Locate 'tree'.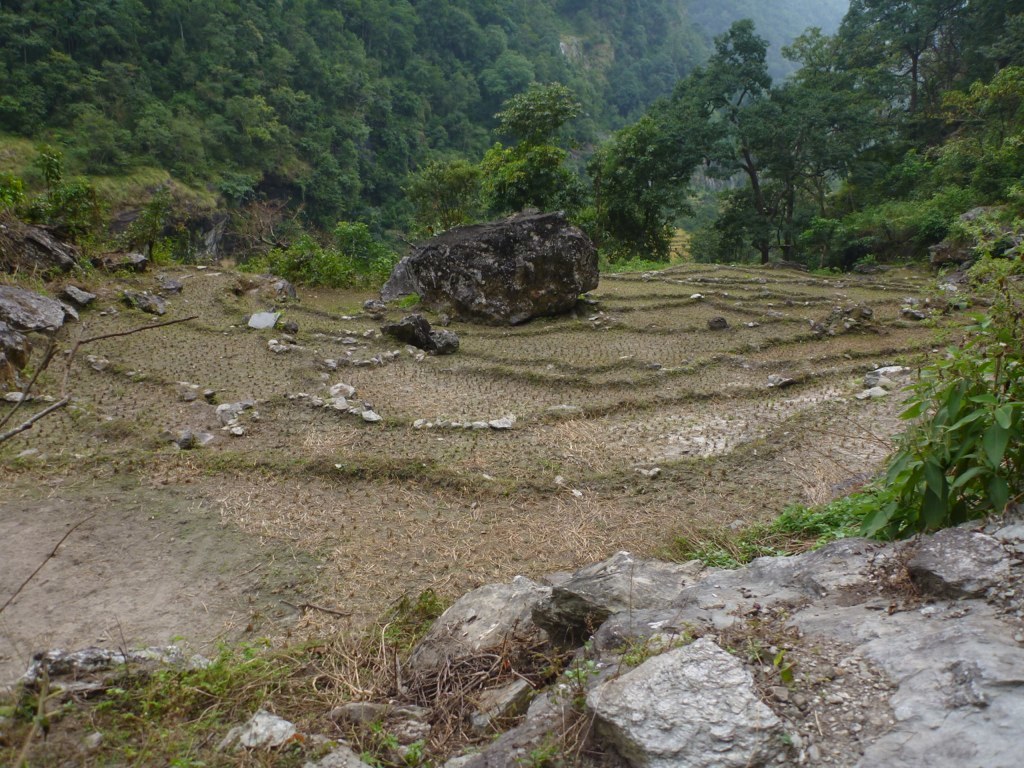
Bounding box: 780 26 860 224.
